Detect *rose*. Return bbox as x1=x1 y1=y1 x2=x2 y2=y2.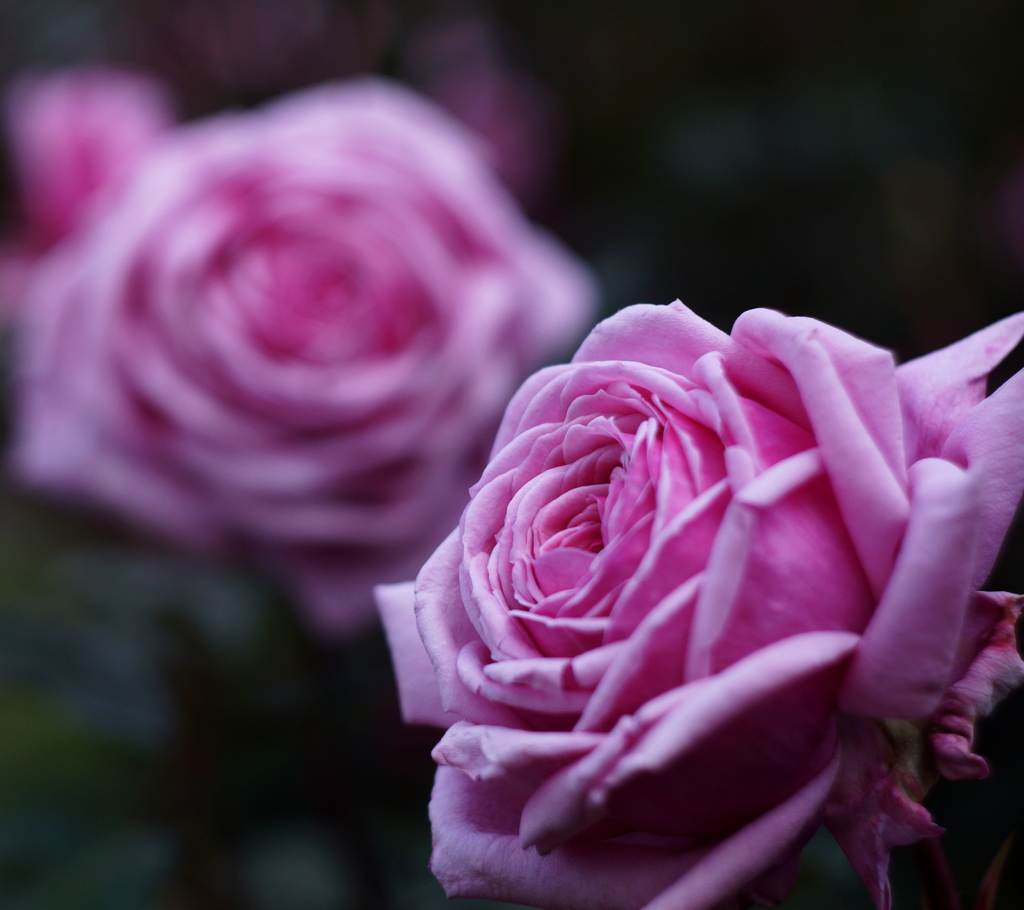
x1=9 y1=76 x2=602 y2=631.
